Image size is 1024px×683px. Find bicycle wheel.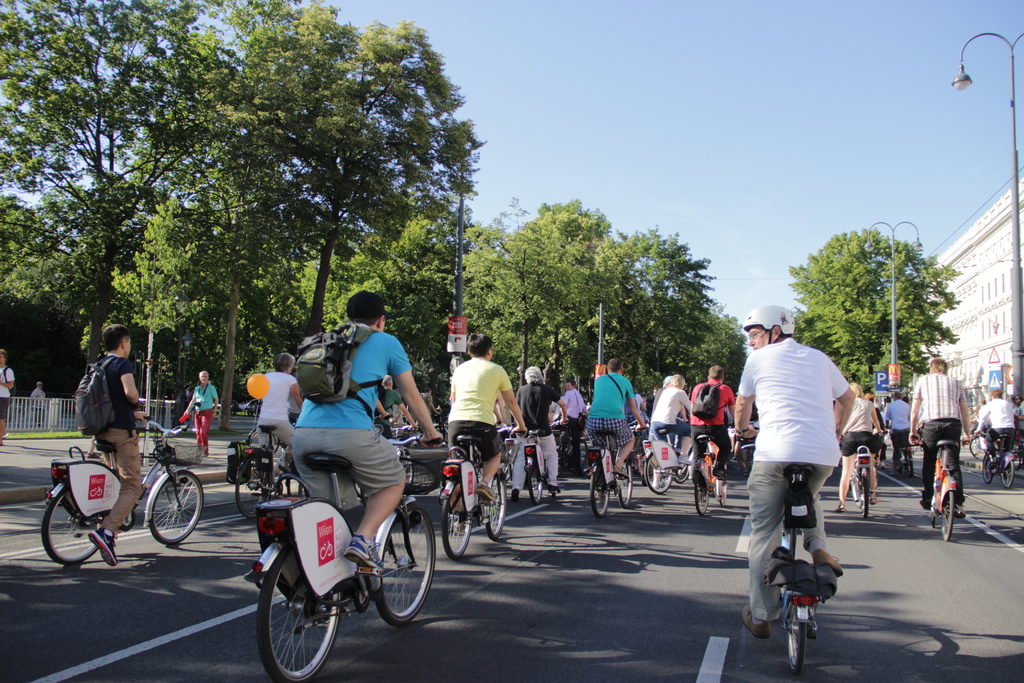
left=674, top=443, right=689, bottom=484.
